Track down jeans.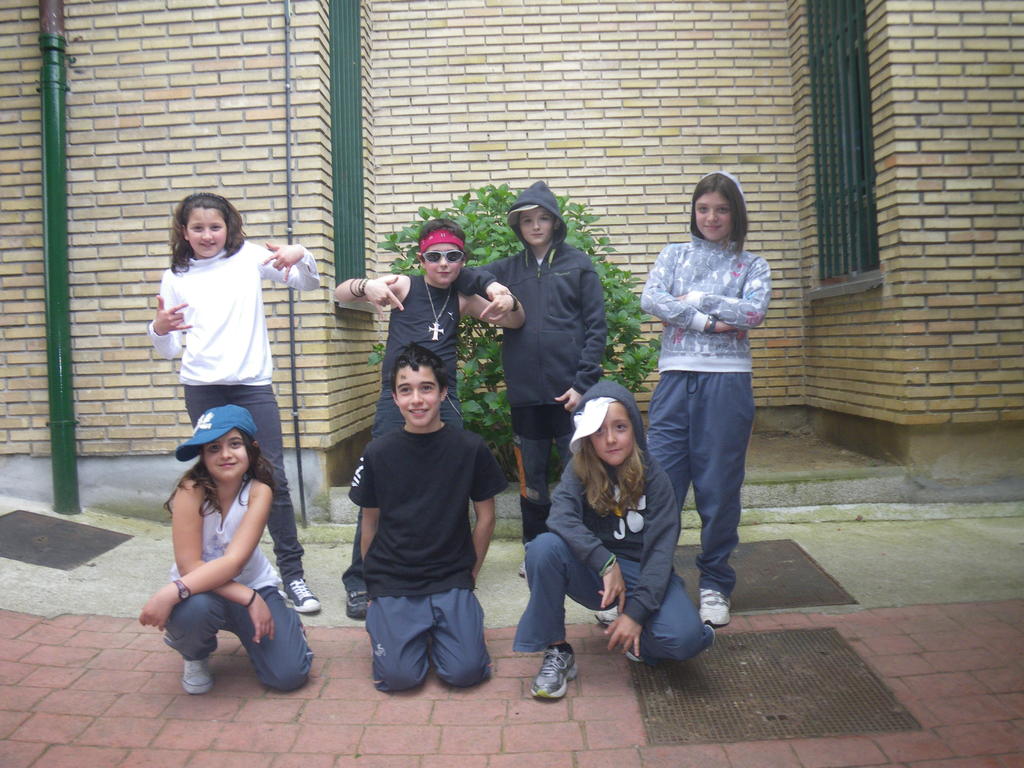
Tracked to l=642, t=385, r=755, b=640.
